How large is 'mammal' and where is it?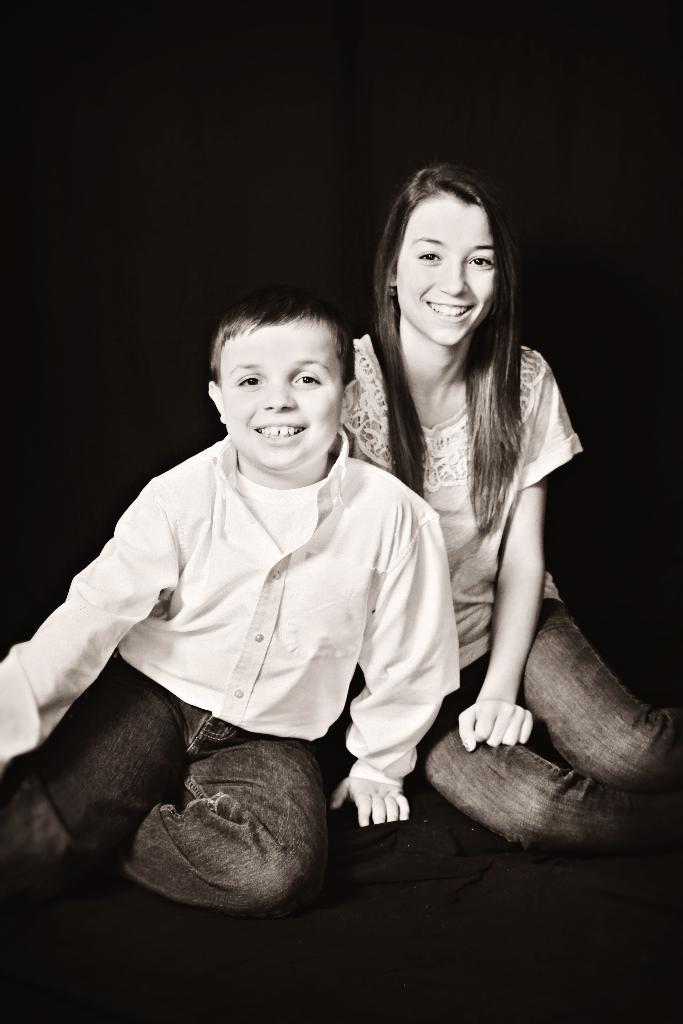
Bounding box: (351, 168, 682, 852).
